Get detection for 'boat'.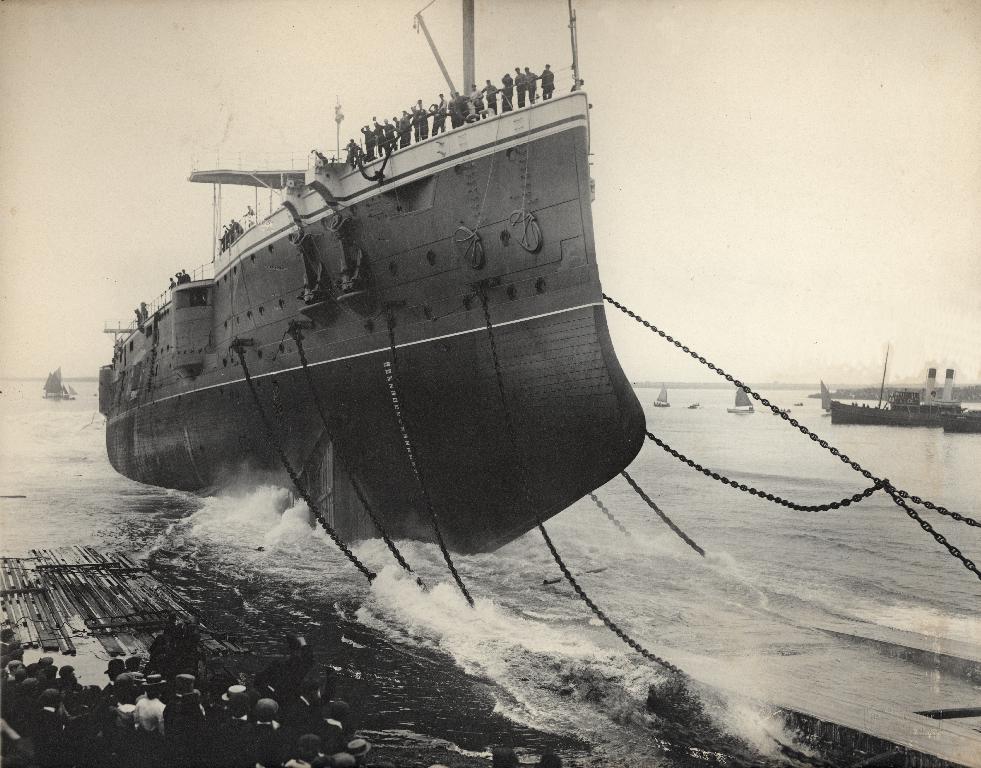
Detection: <box>652,379,671,407</box>.
